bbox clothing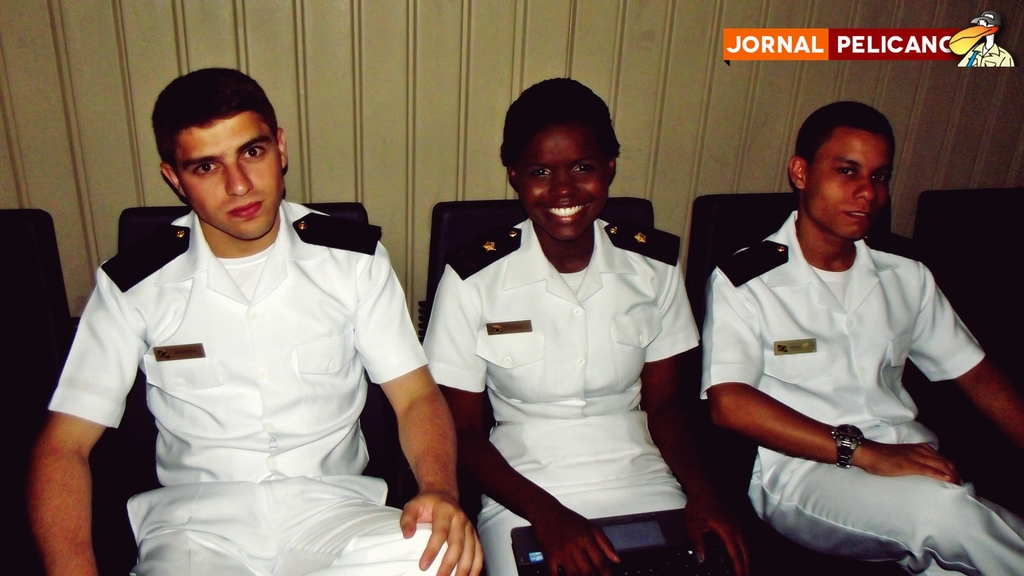
bbox=(701, 198, 1023, 575)
